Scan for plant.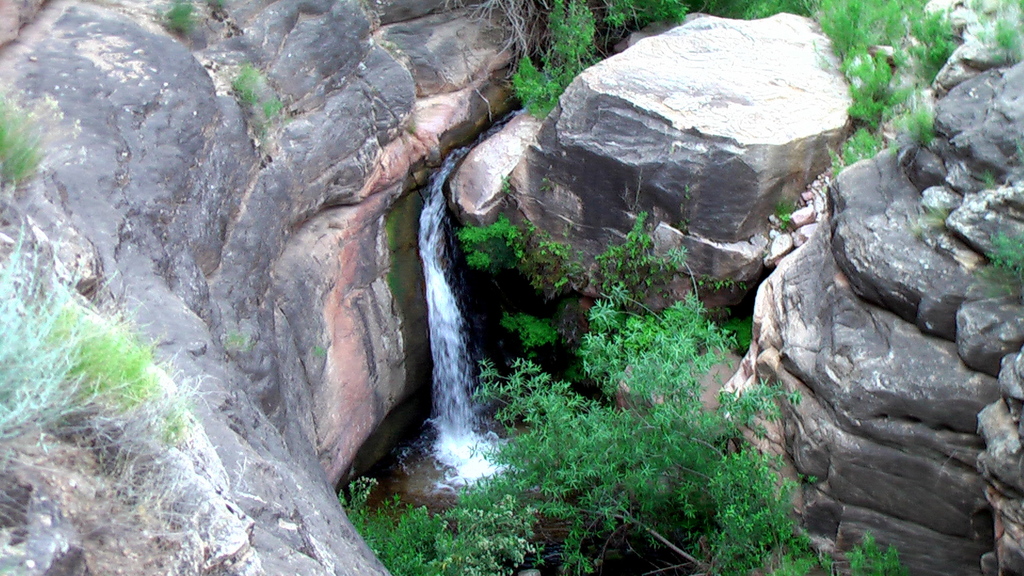
Scan result: <region>264, 104, 282, 117</region>.
